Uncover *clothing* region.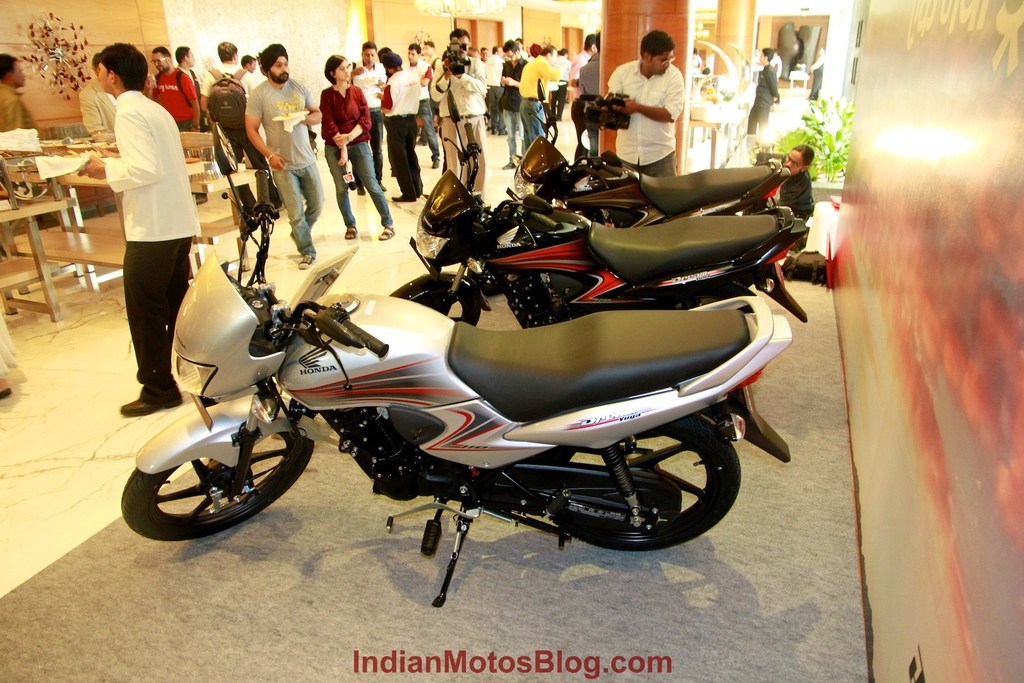
Uncovered: rect(90, 50, 194, 382).
